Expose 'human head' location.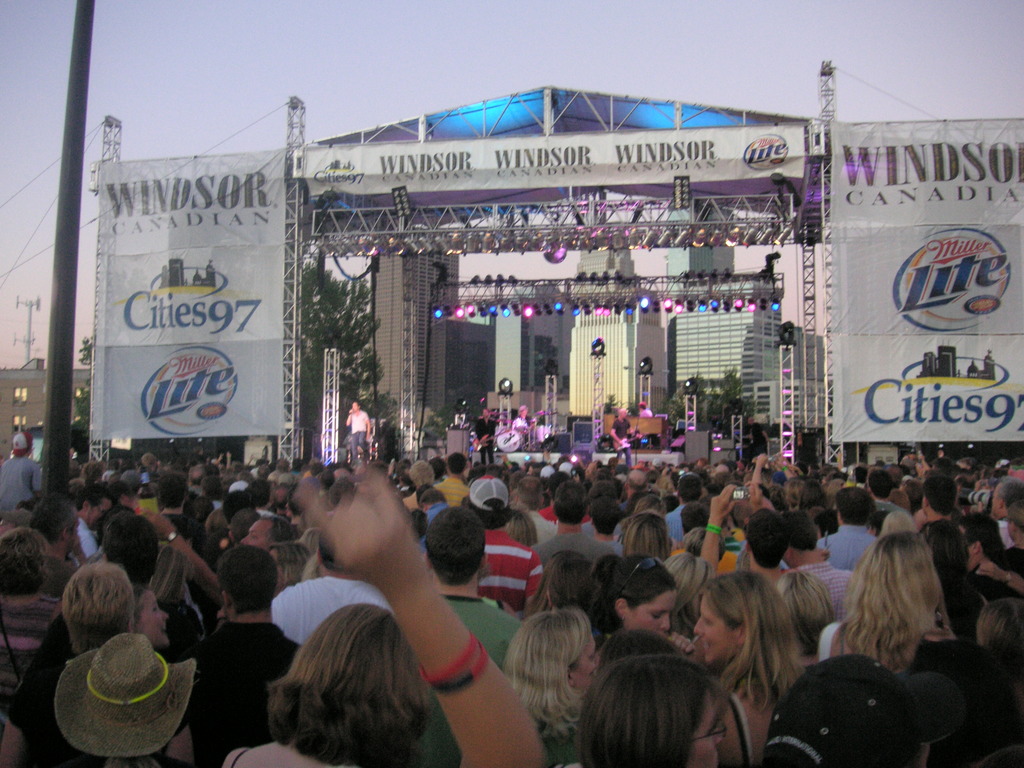
Exposed at x1=789 y1=508 x2=821 y2=550.
